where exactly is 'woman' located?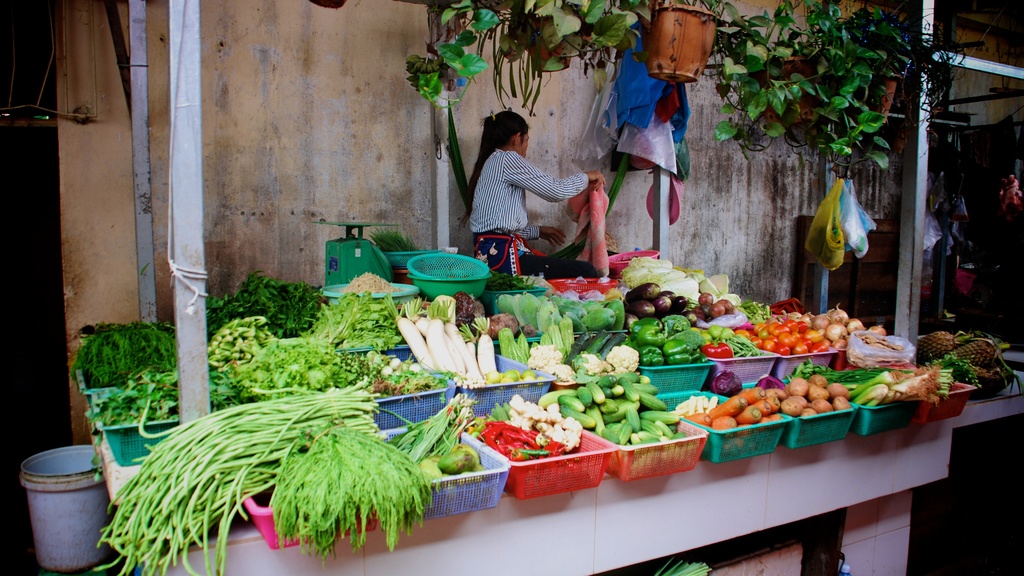
Its bounding box is <region>461, 109, 606, 285</region>.
